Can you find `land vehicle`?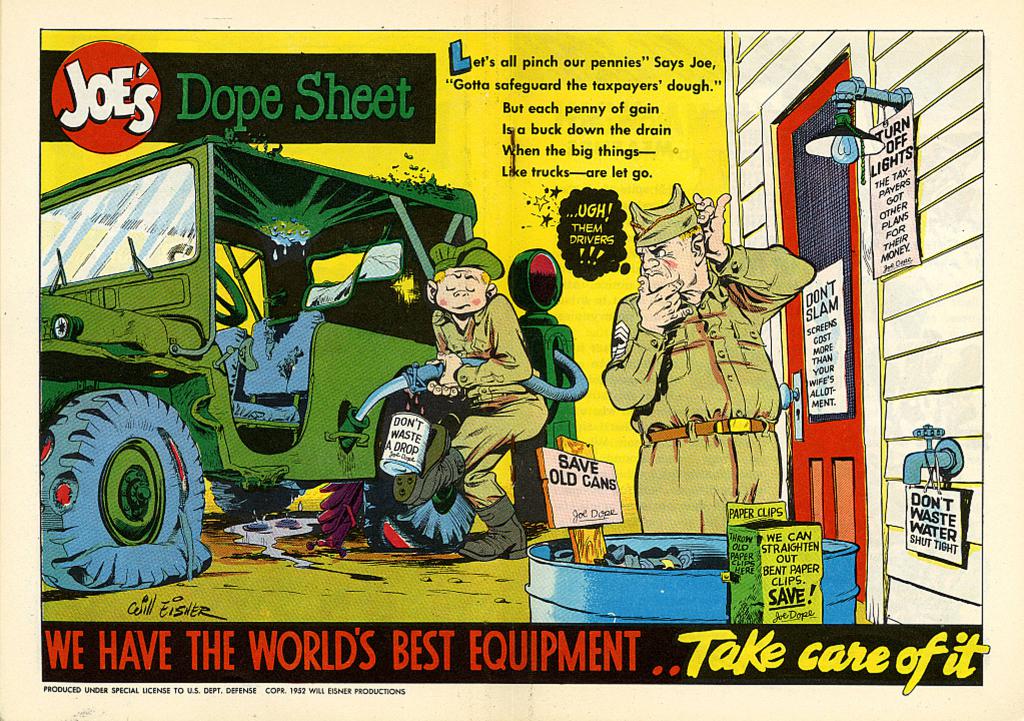
Yes, bounding box: 63/127/578/570.
